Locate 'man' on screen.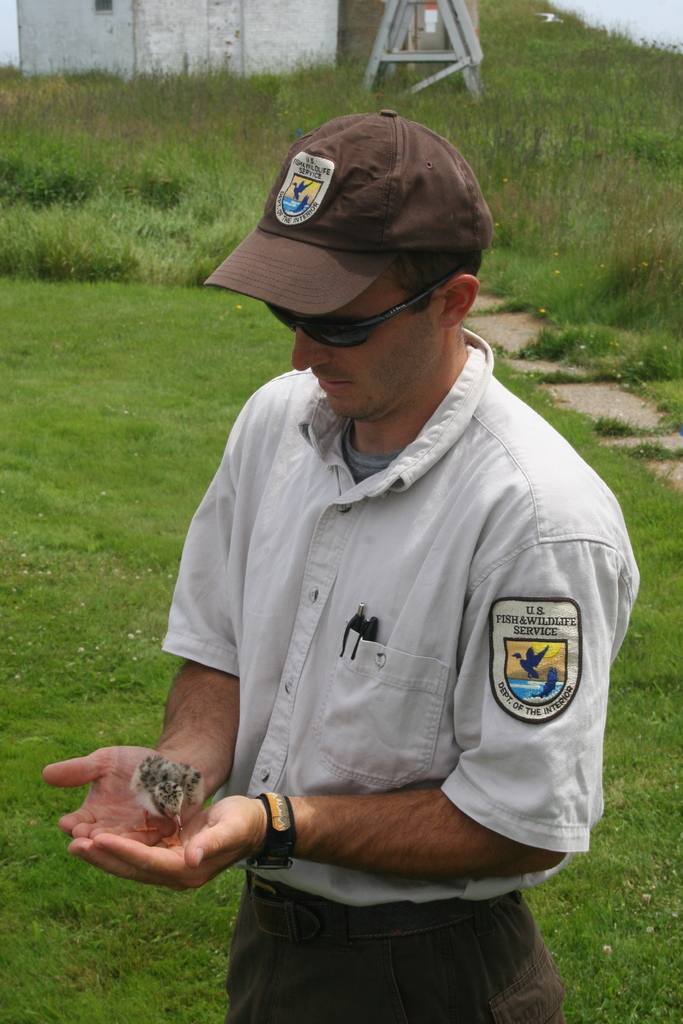
On screen at BBox(113, 44, 643, 1000).
